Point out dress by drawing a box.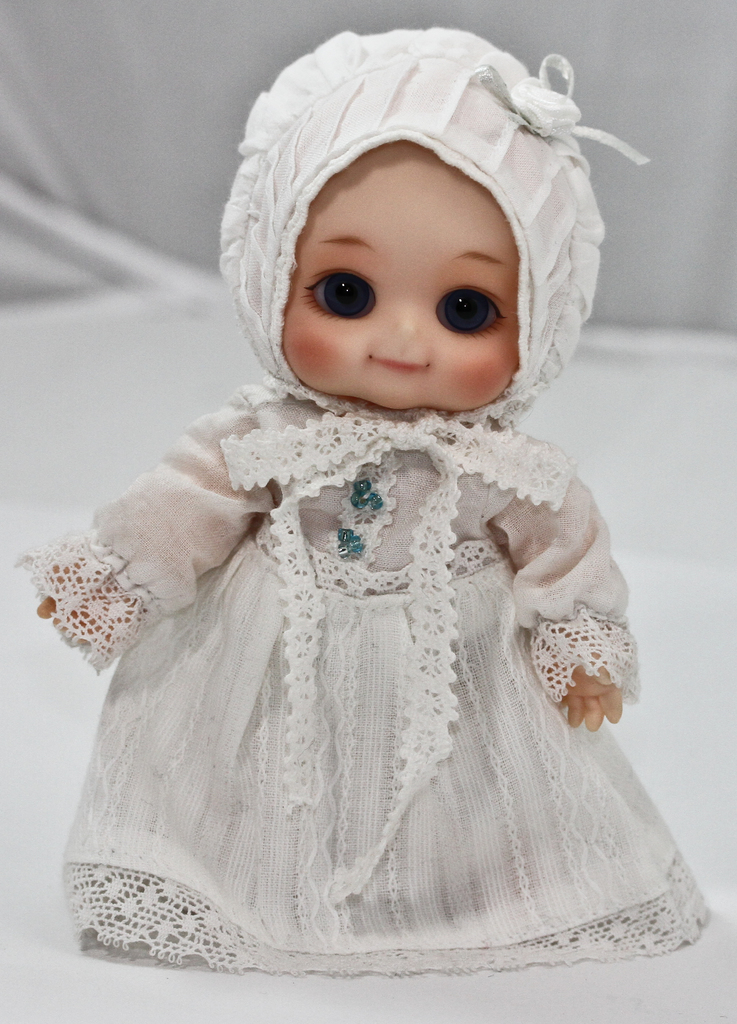
Rect(16, 381, 722, 966).
